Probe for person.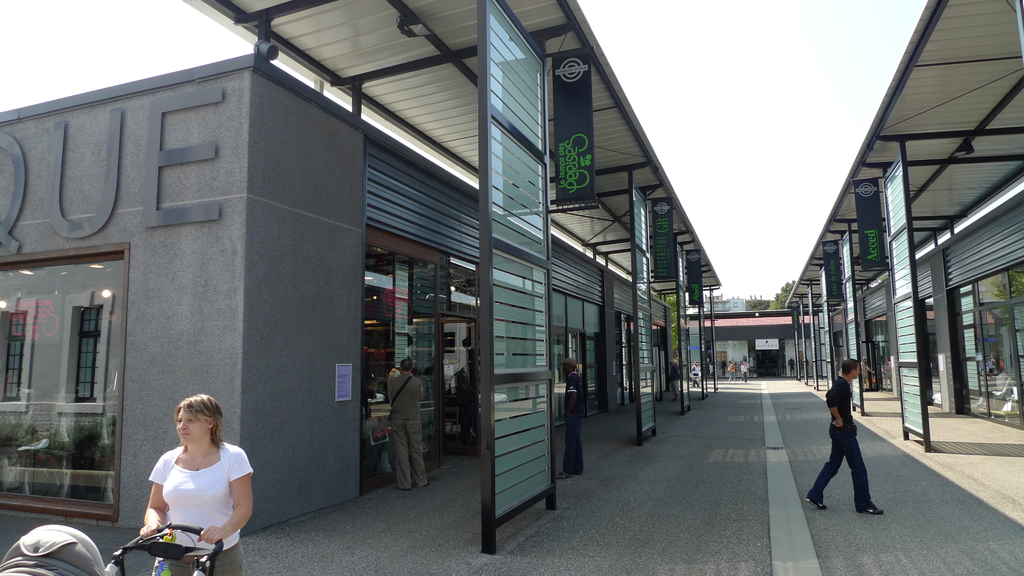
Probe result: [136,394,254,575].
